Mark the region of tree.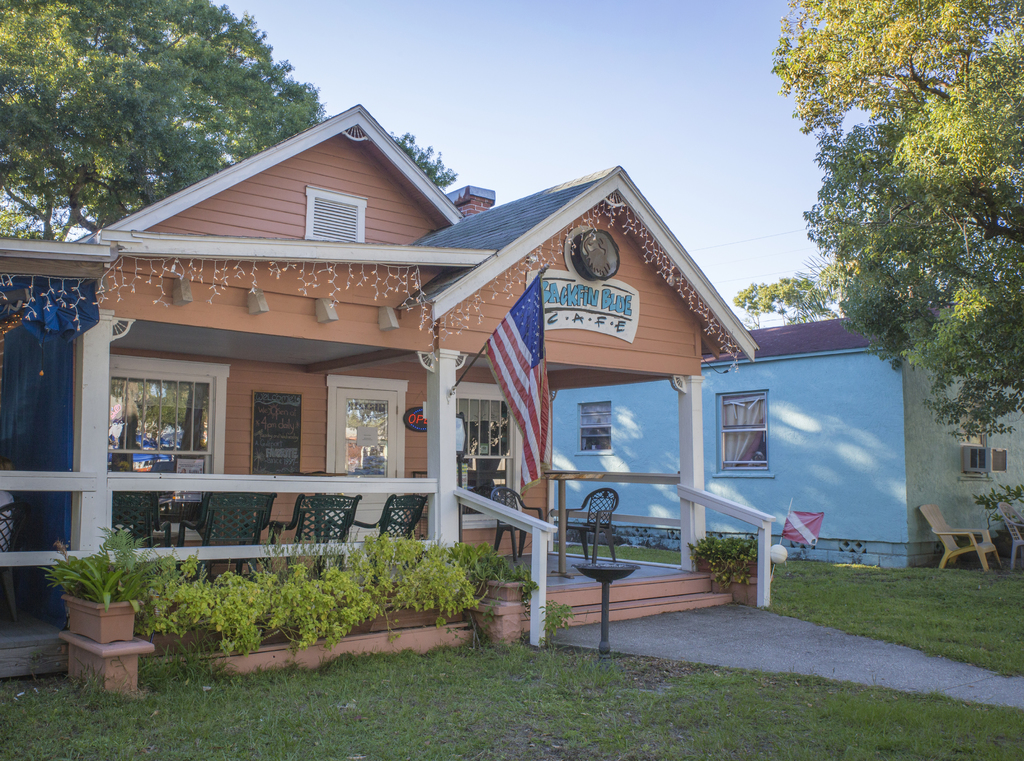
Region: <bbox>0, 1, 331, 241</bbox>.
